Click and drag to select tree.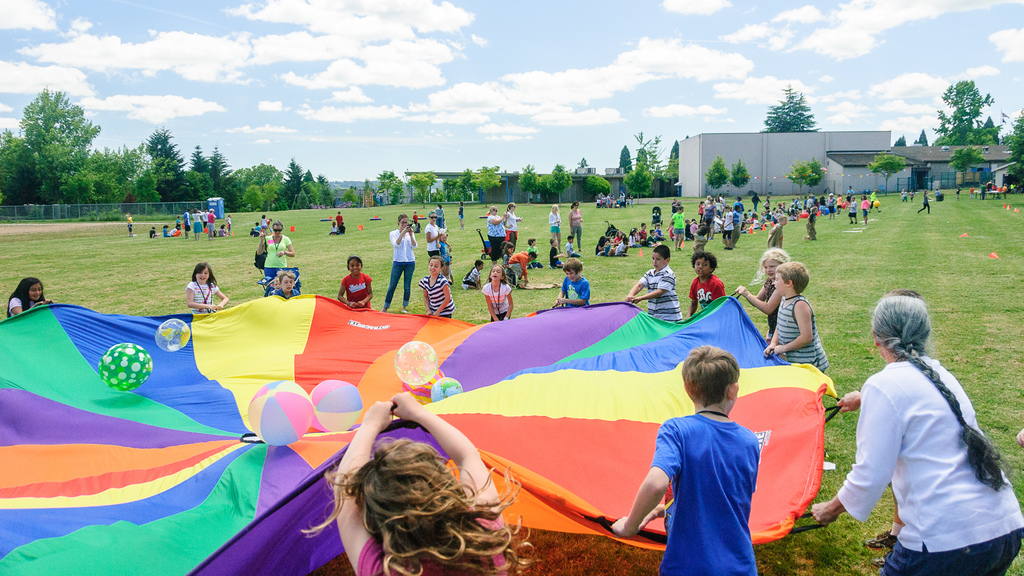
Selection: <bbox>998, 106, 1023, 191</bbox>.
